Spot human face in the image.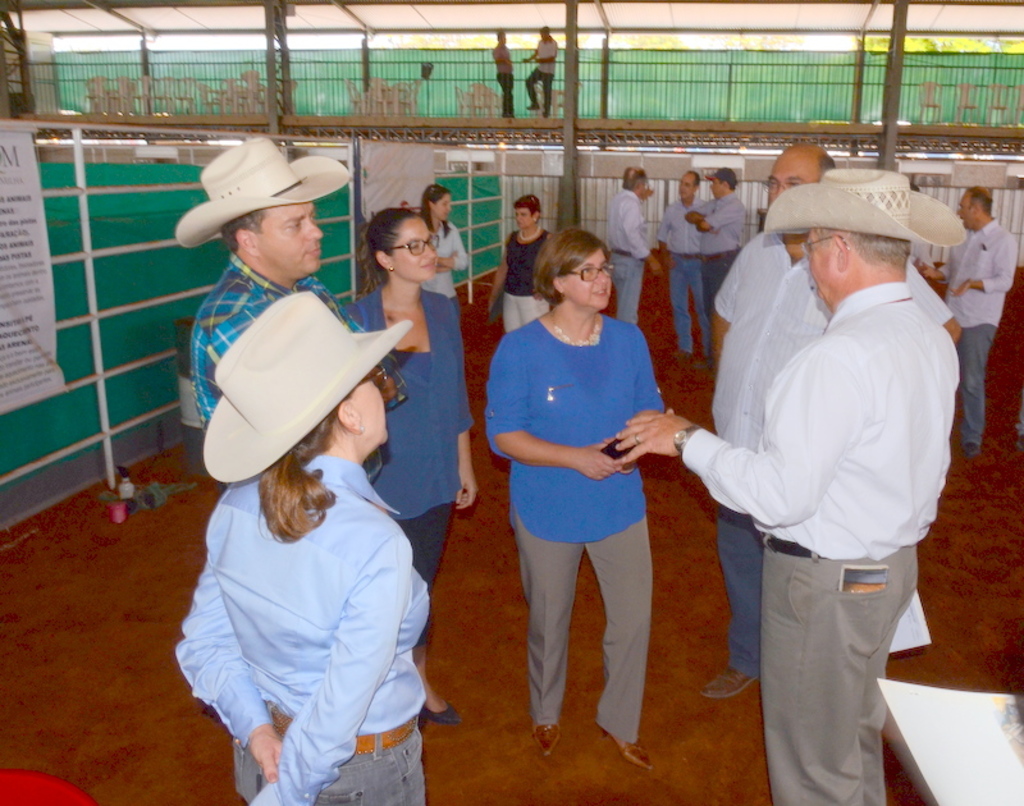
human face found at (806, 228, 833, 311).
